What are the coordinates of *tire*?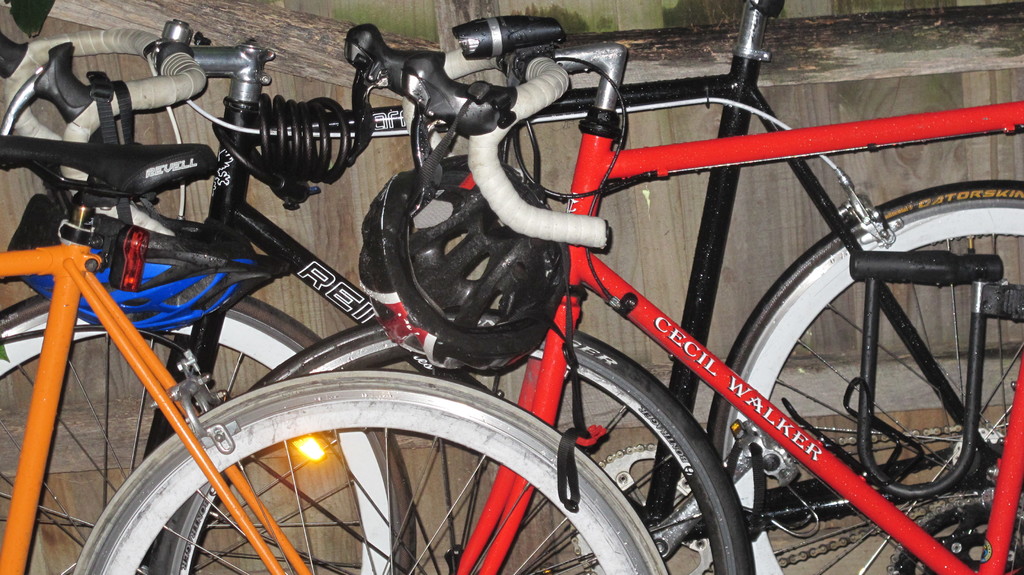
locate(714, 209, 986, 562).
